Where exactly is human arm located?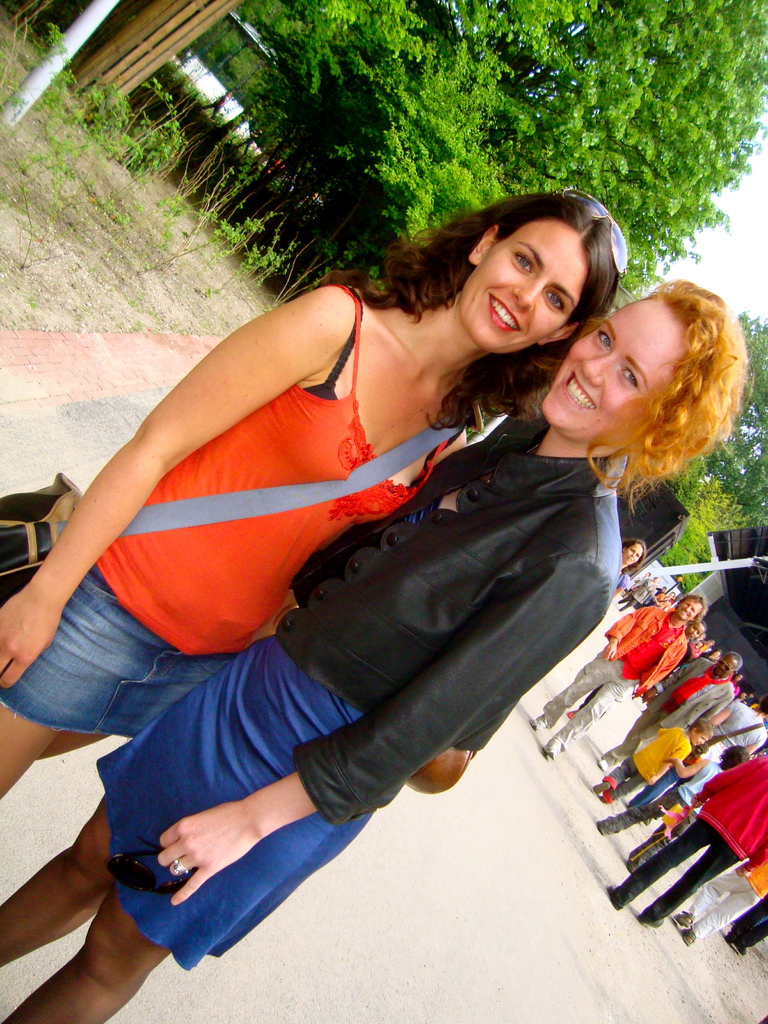
Its bounding box is (x1=686, y1=689, x2=732, y2=729).
